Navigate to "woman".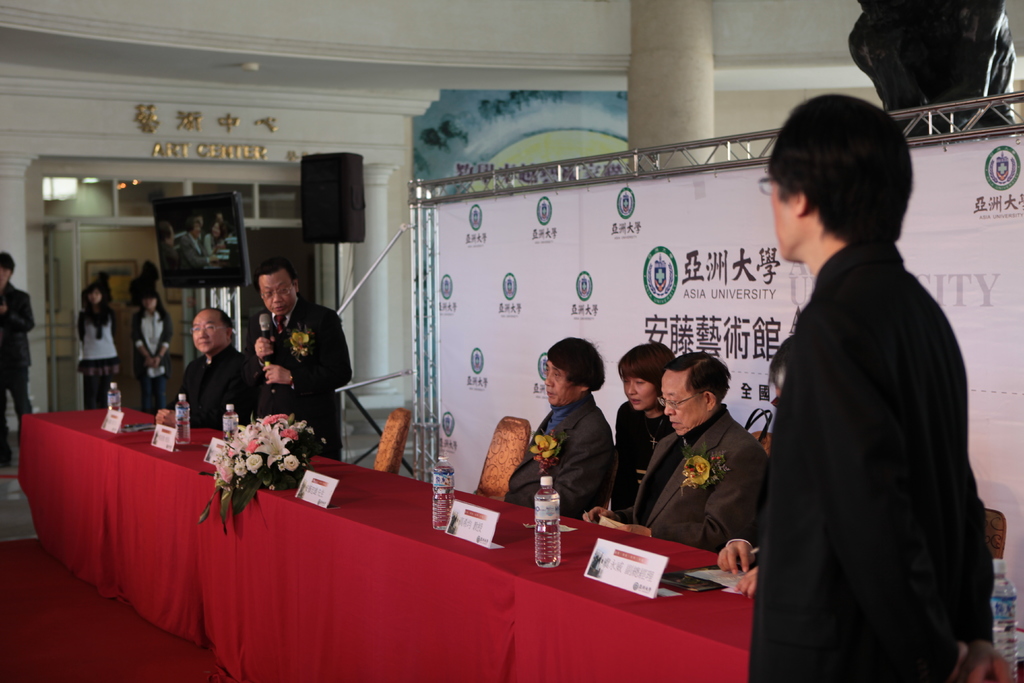
Navigation target: bbox(608, 343, 674, 513).
